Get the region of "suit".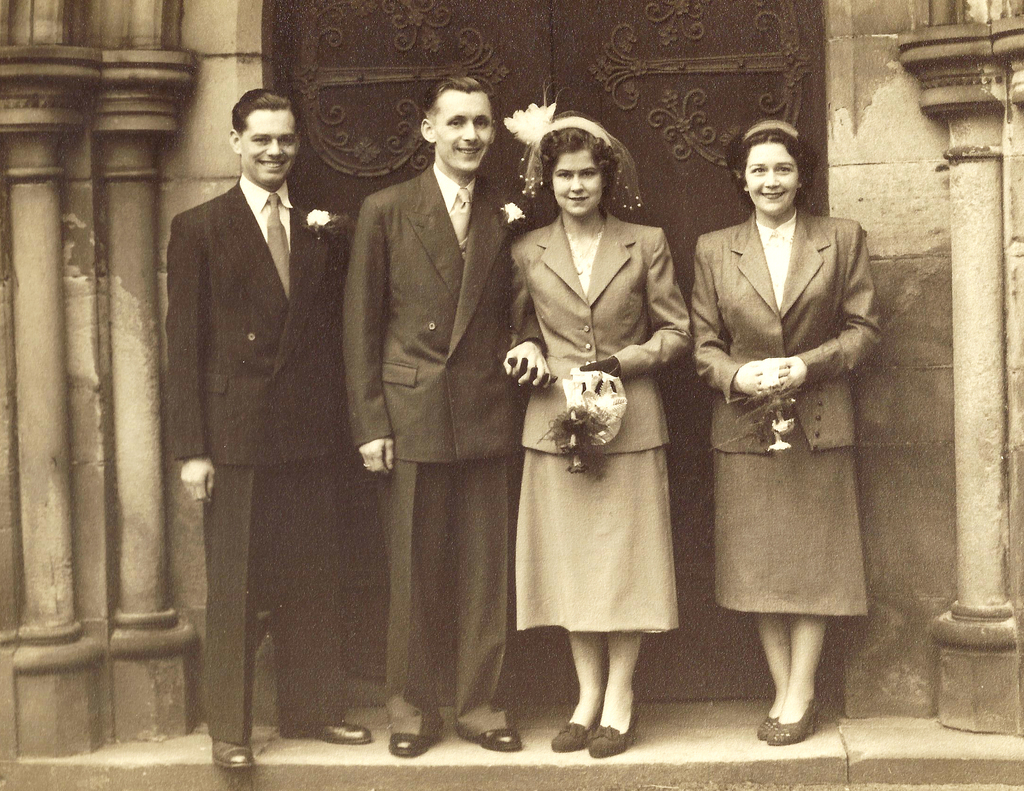
508/200/694/452.
